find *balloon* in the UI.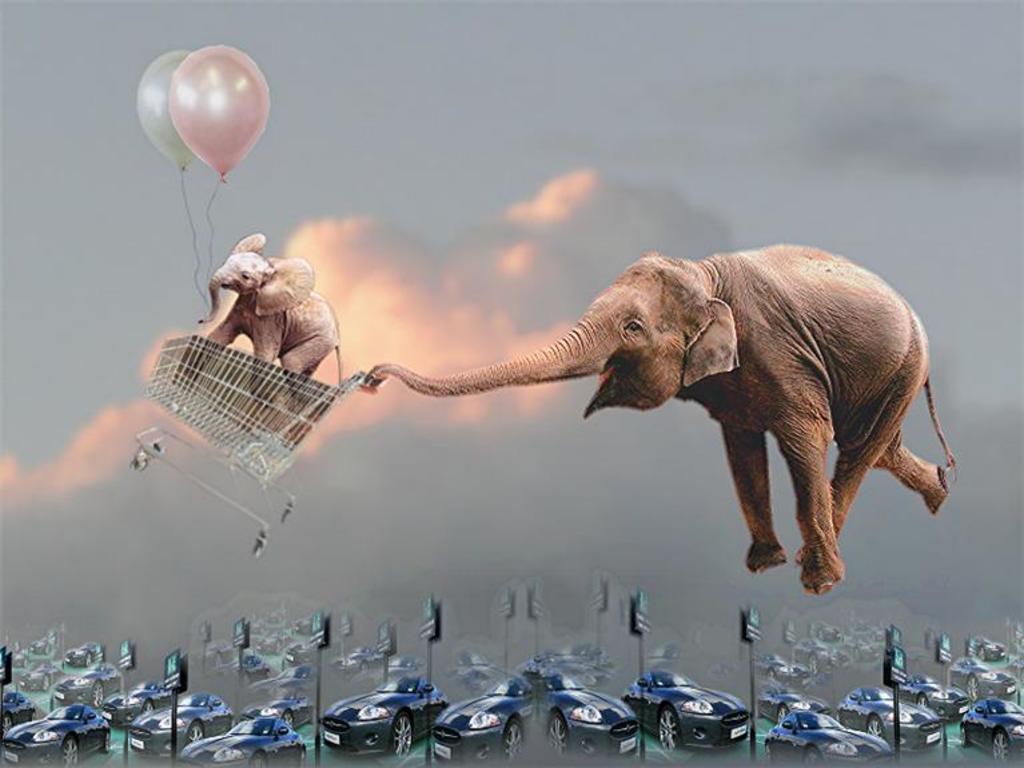
UI element at [x1=168, y1=44, x2=270, y2=180].
